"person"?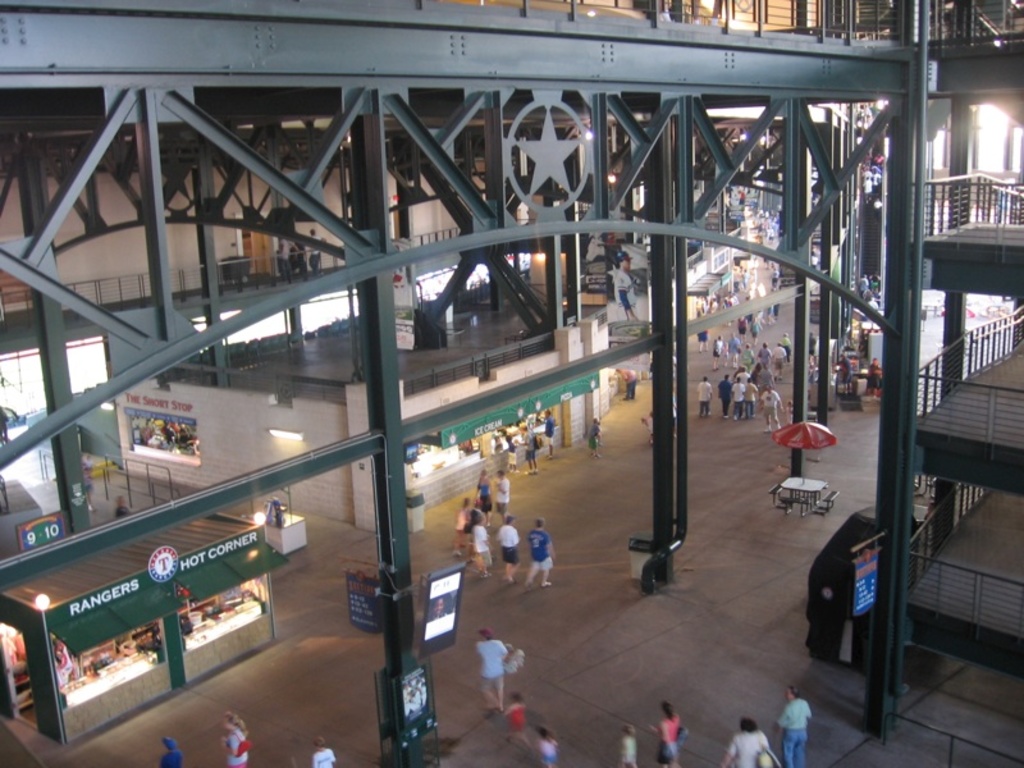
l=873, t=150, r=886, b=170
